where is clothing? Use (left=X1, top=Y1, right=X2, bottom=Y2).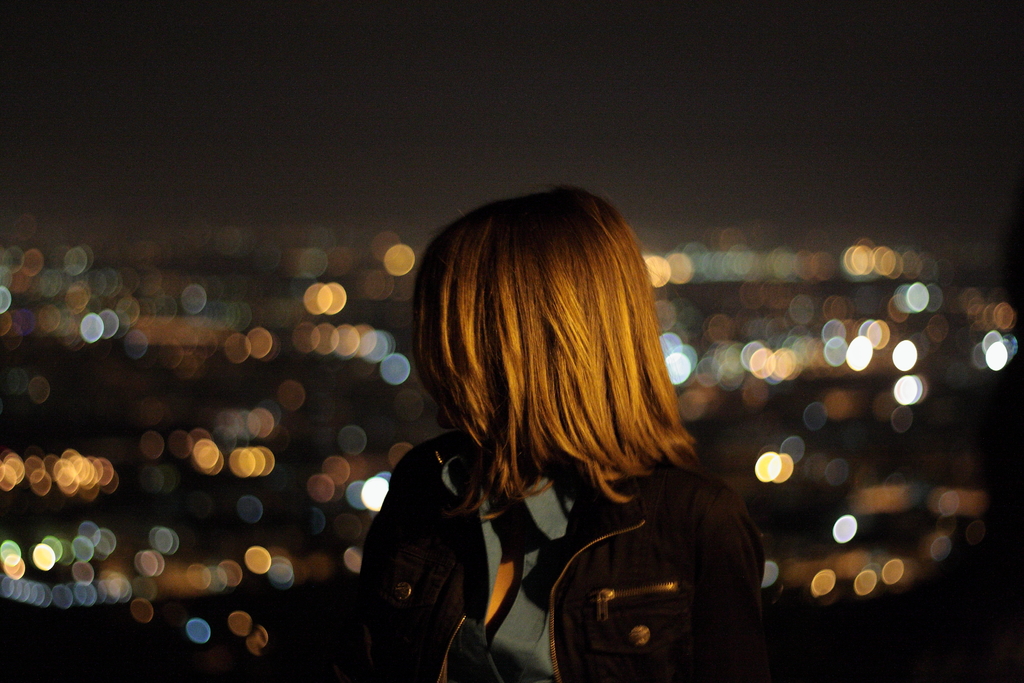
(left=374, top=291, right=791, bottom=682).
